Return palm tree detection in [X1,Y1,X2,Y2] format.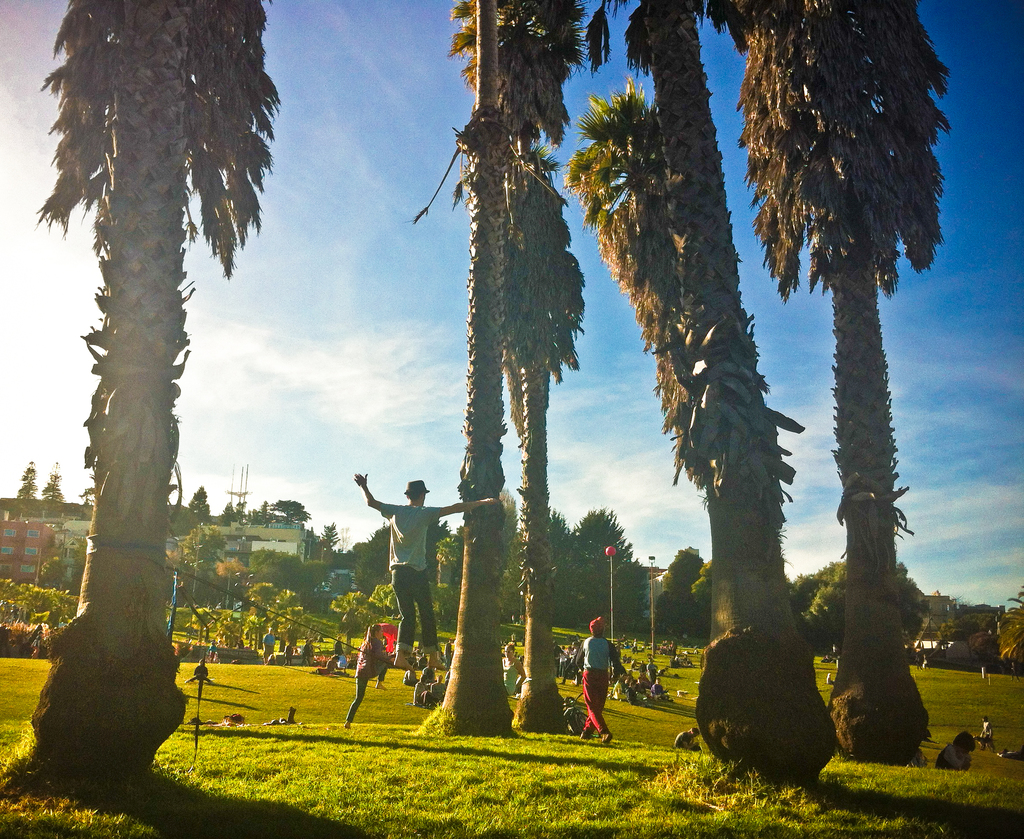
[591,67,758,799].
